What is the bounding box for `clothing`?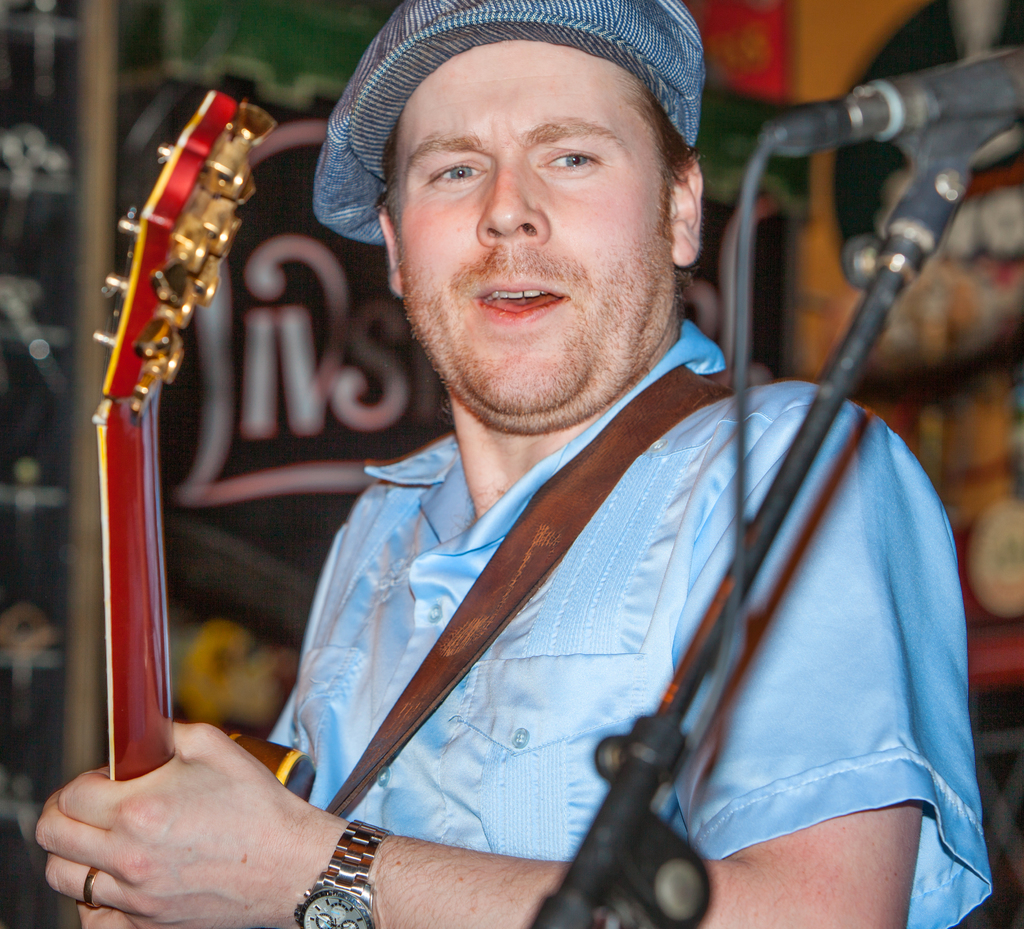
200, 375, 990, 916.
